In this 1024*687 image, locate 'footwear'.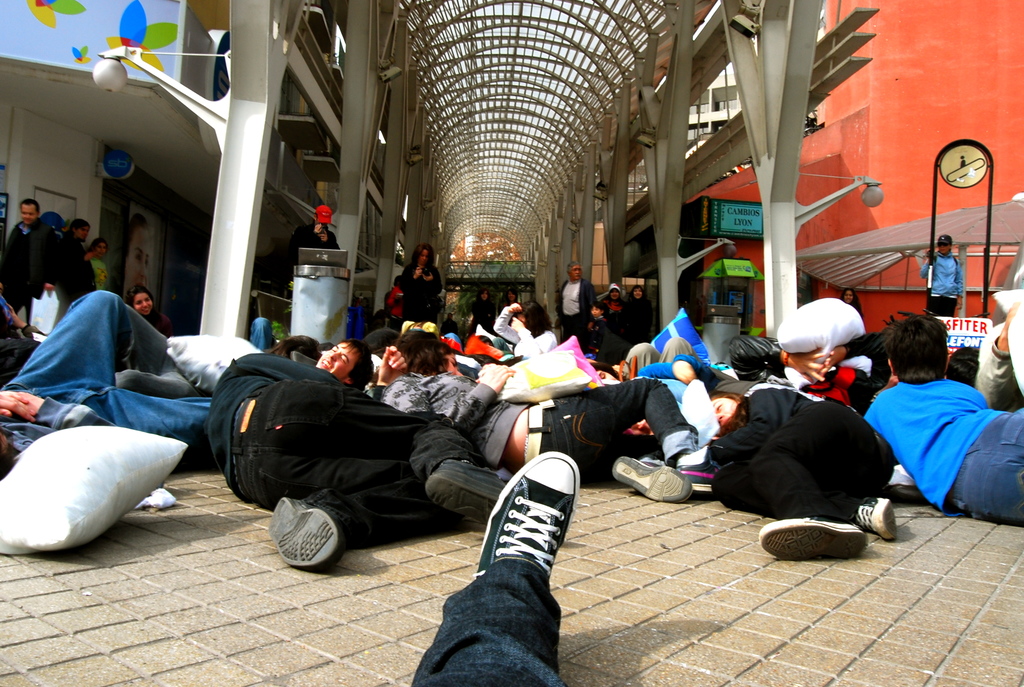
Bounding box: x1=762, y1=518, x2=863, y2=563.
